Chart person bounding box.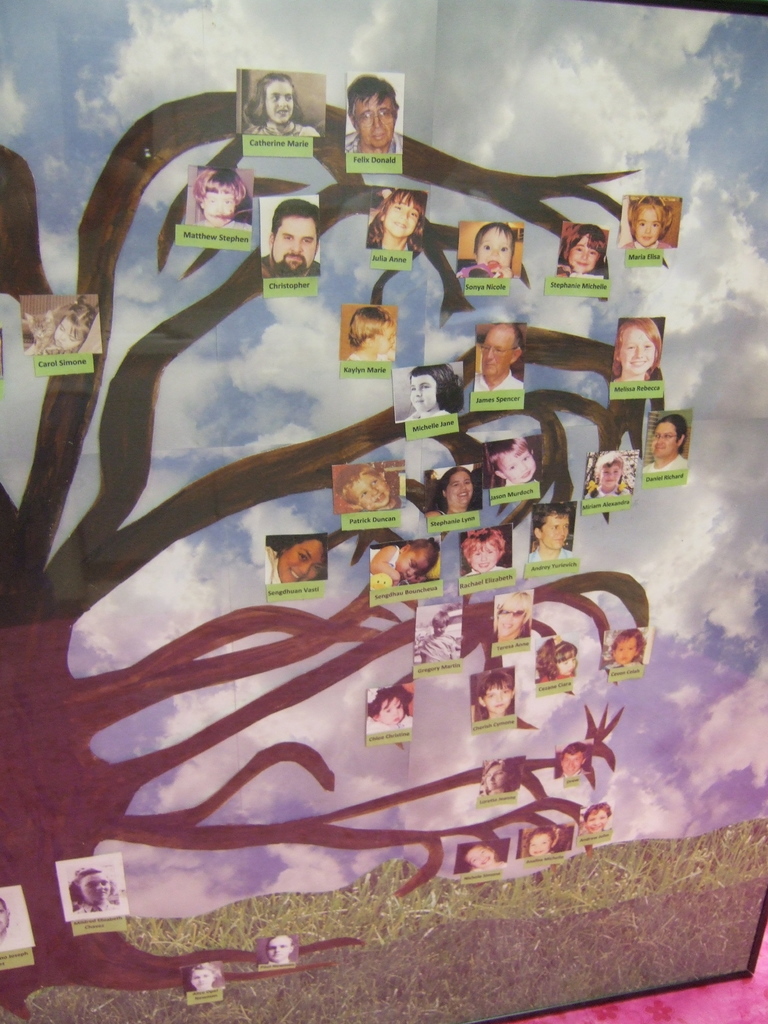
Charted: box(369, 686, 412, 733).
